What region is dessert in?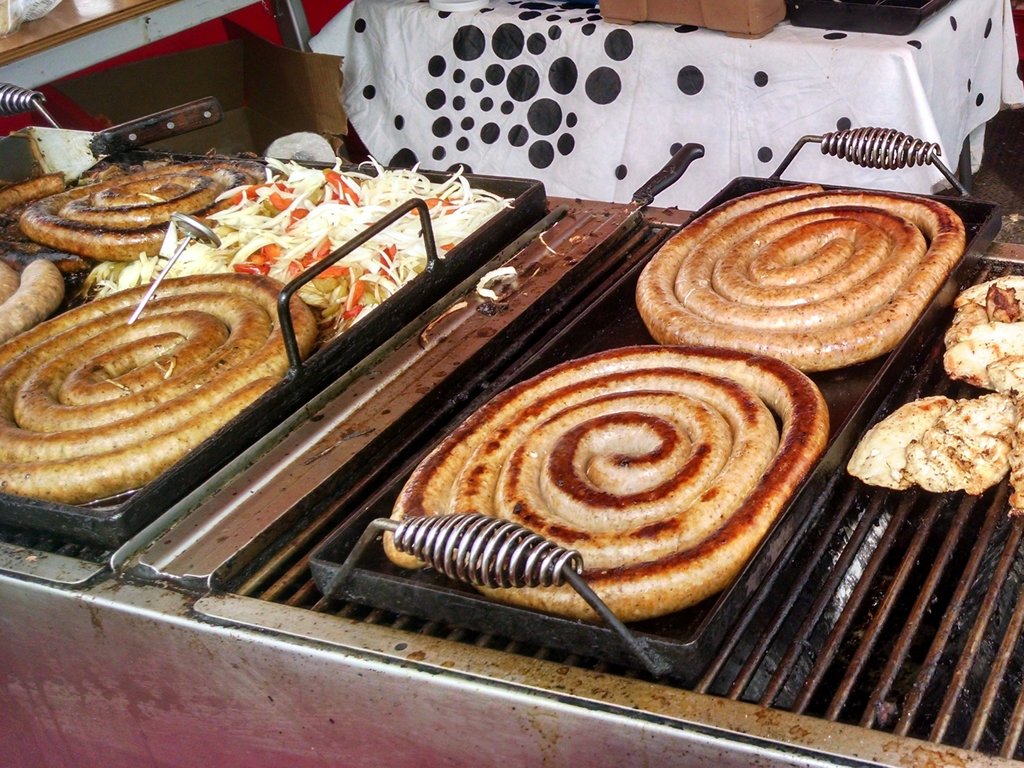
box=[633, 182, 961, 369].
